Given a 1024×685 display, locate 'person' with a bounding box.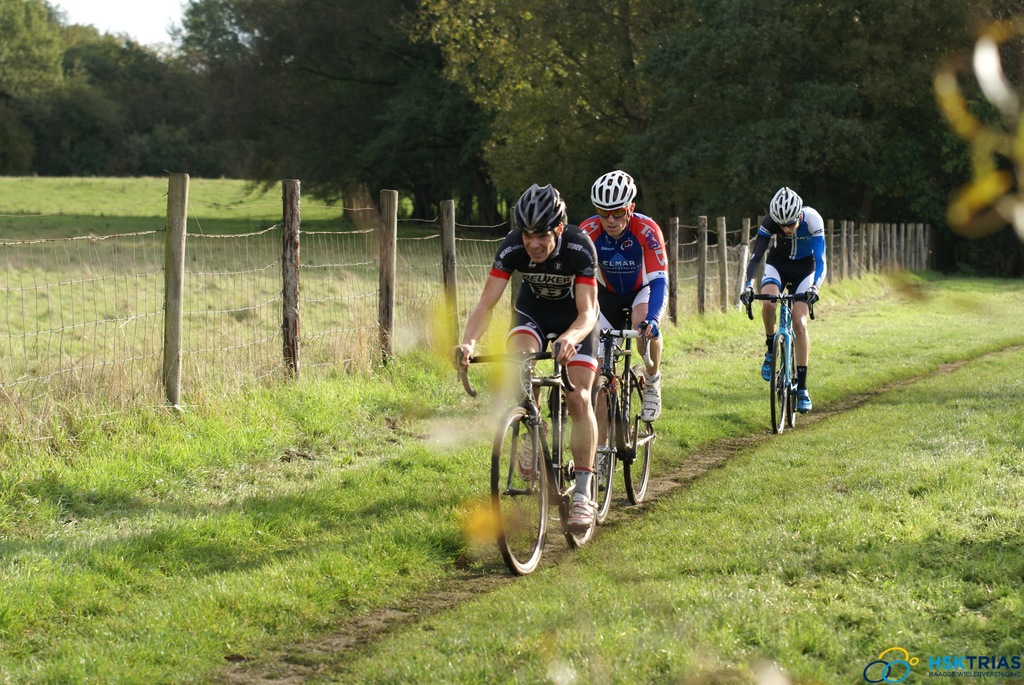
Located: x1=569, y1=166, x2=670, y2=489.
